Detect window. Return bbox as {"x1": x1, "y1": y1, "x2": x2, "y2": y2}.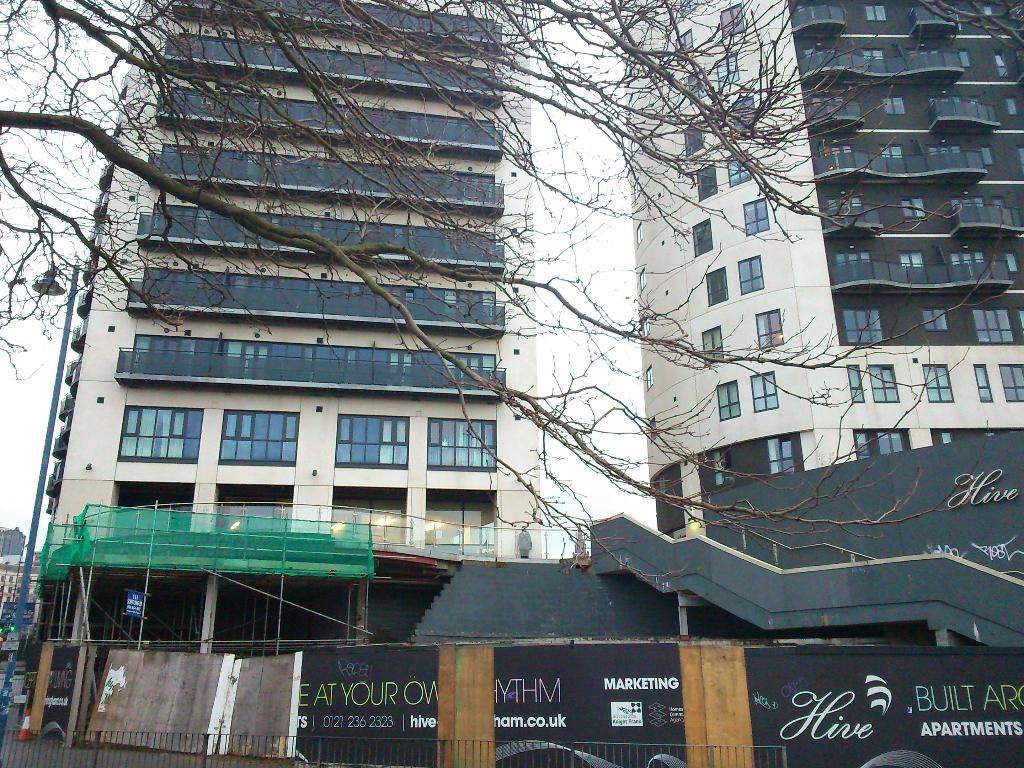
{"x1": 430, "y1": 420, "x2": 497, "y2": 472}.
